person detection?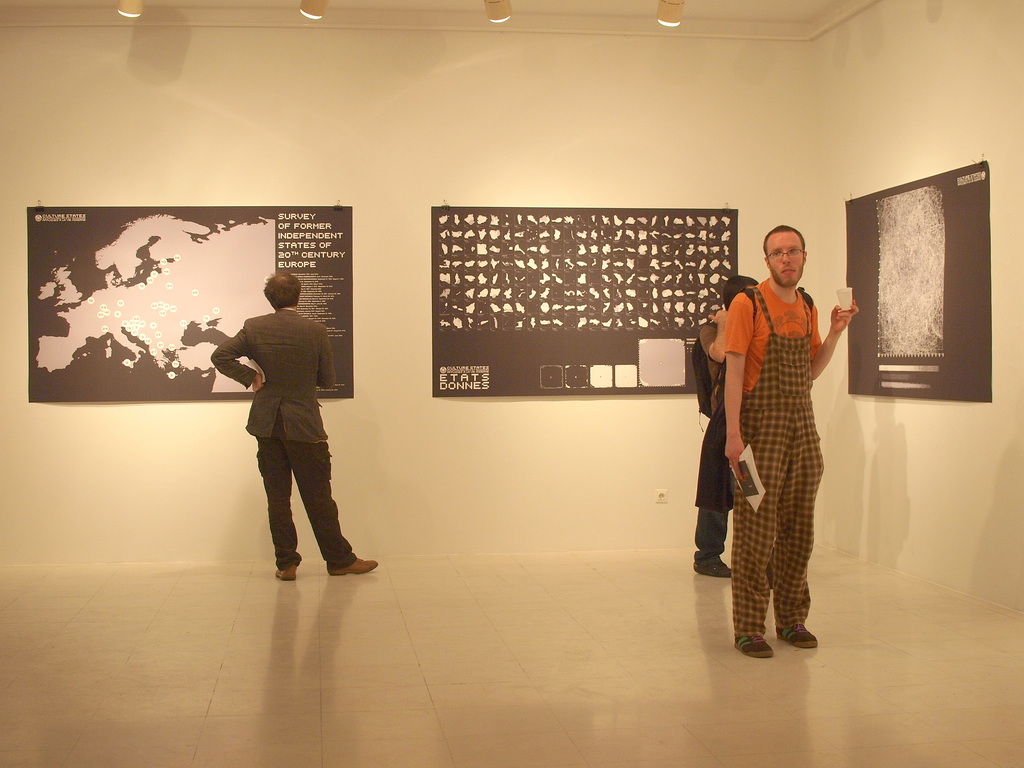
(707, 214, 842, 672)
